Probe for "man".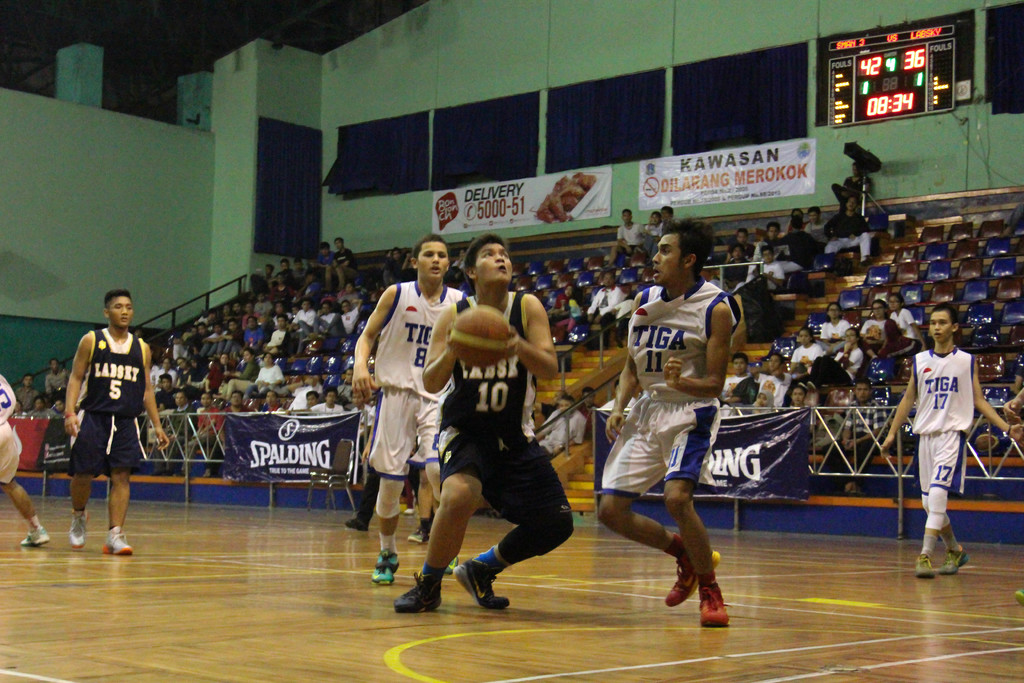
Probe result: select_region(605, 207, 643, 268).
